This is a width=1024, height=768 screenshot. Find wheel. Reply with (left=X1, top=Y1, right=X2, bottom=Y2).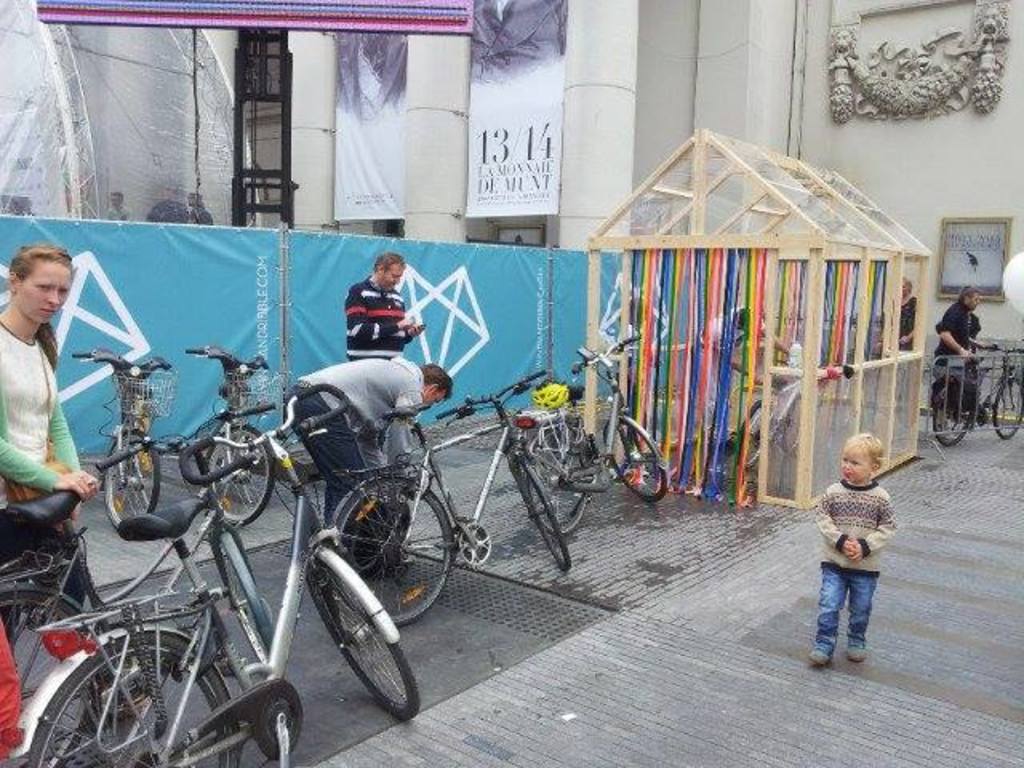
(left=525, top=422, right=597, bottom=533).
